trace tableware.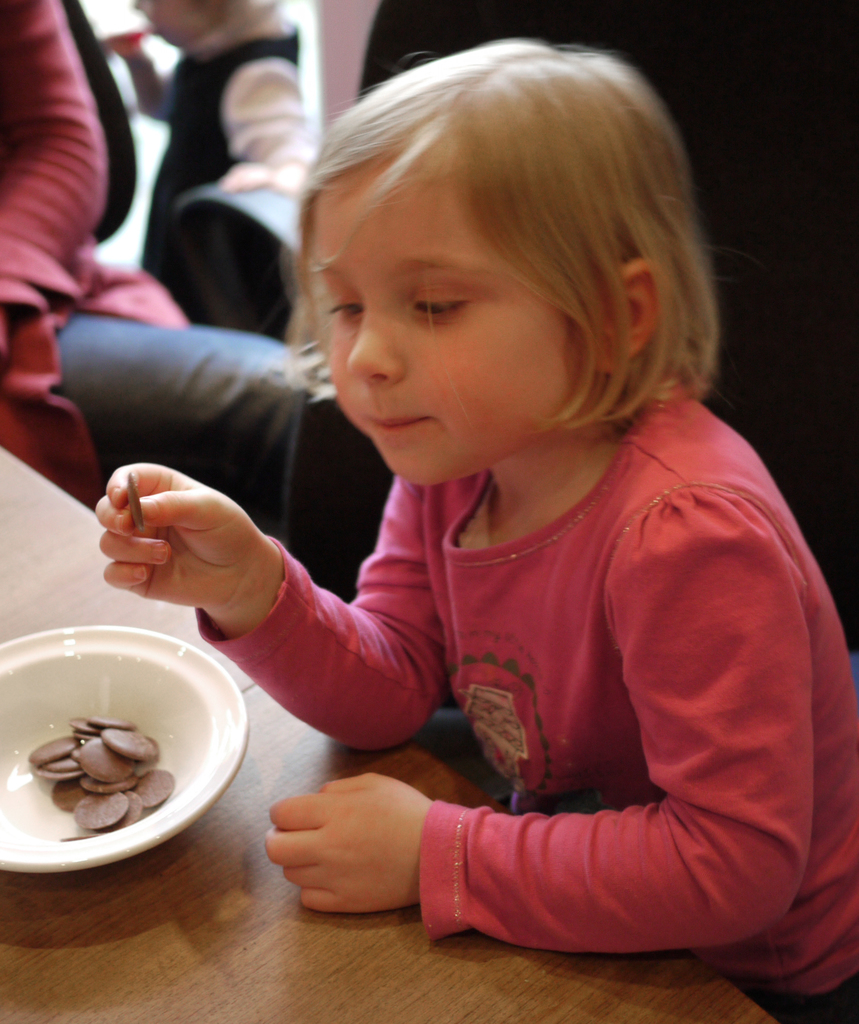
Traced to 0/612/243/887.
